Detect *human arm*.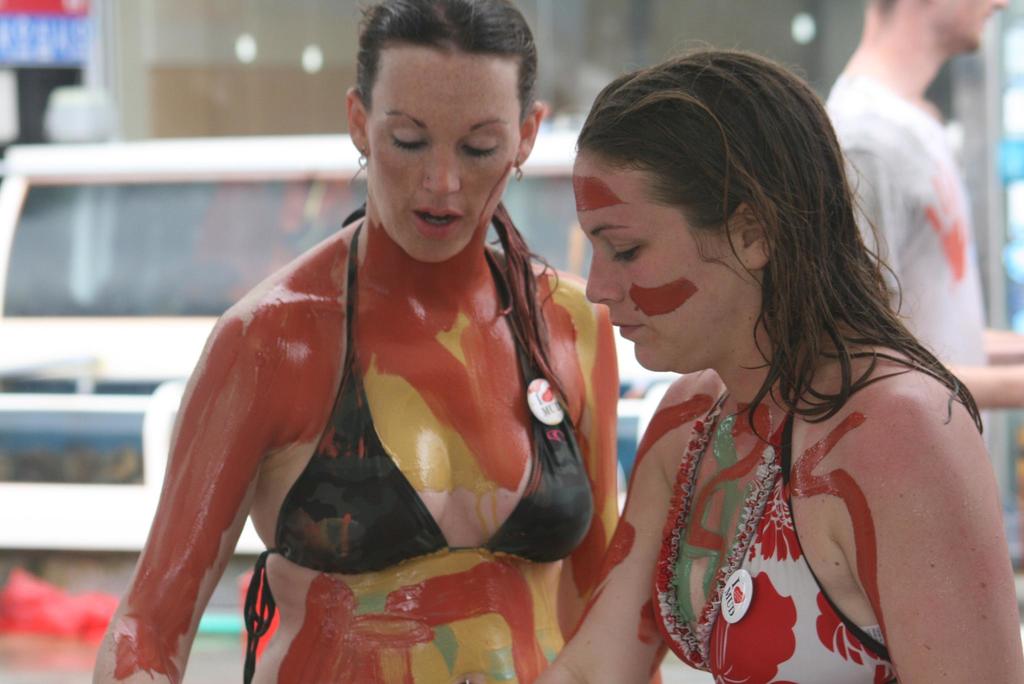
Detected at 835,358,1020,683.
